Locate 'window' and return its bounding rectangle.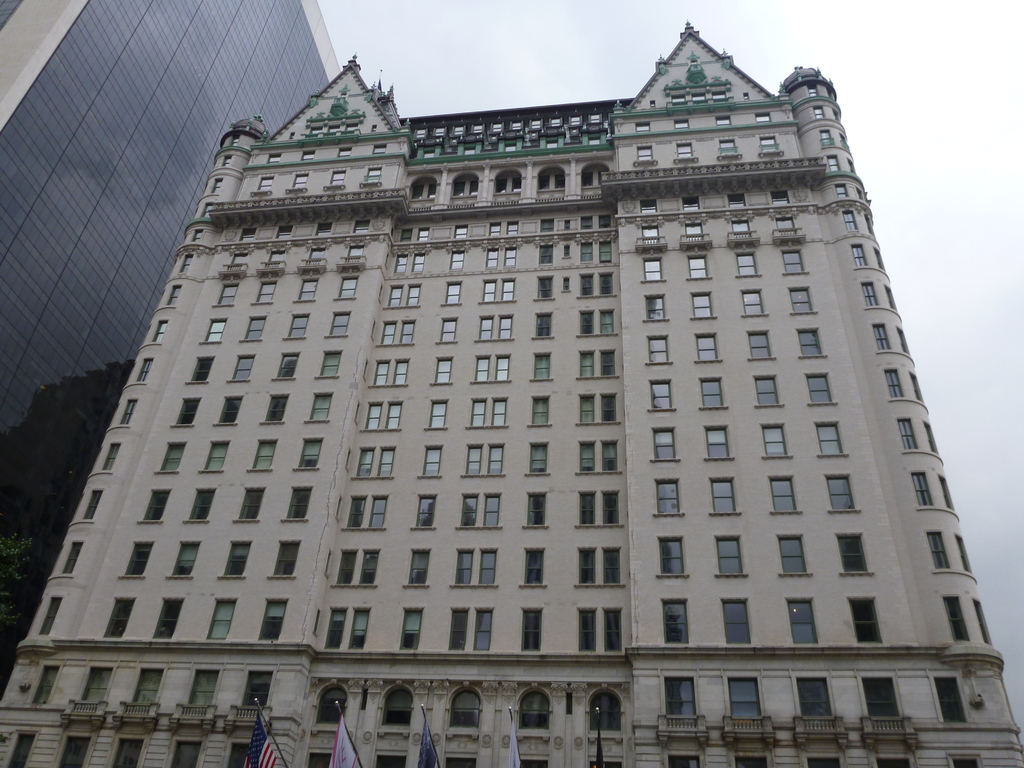
673 119 689 131.
